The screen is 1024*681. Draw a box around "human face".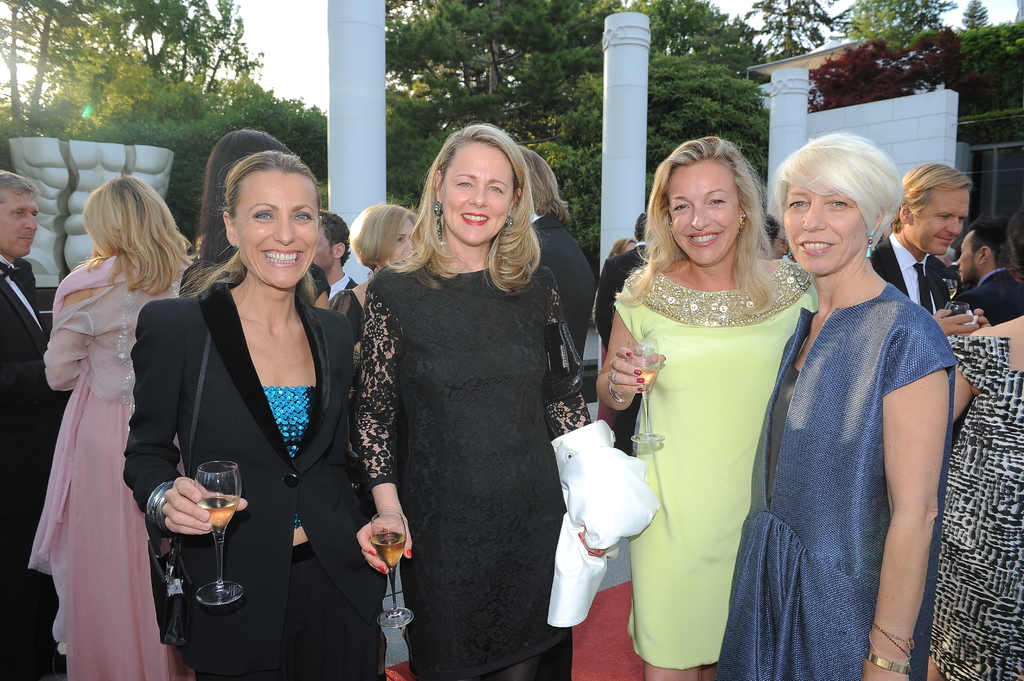
(x1=440, y1=140, x2=515, y2=244).
